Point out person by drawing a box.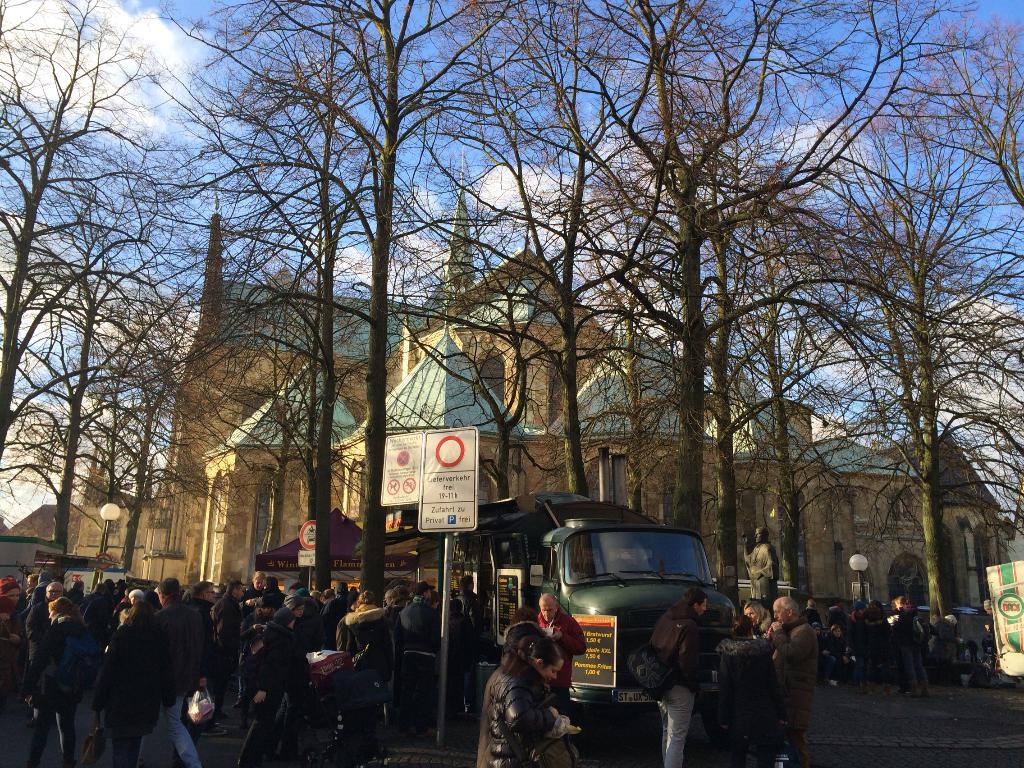
(84, 596, 176, 767).
